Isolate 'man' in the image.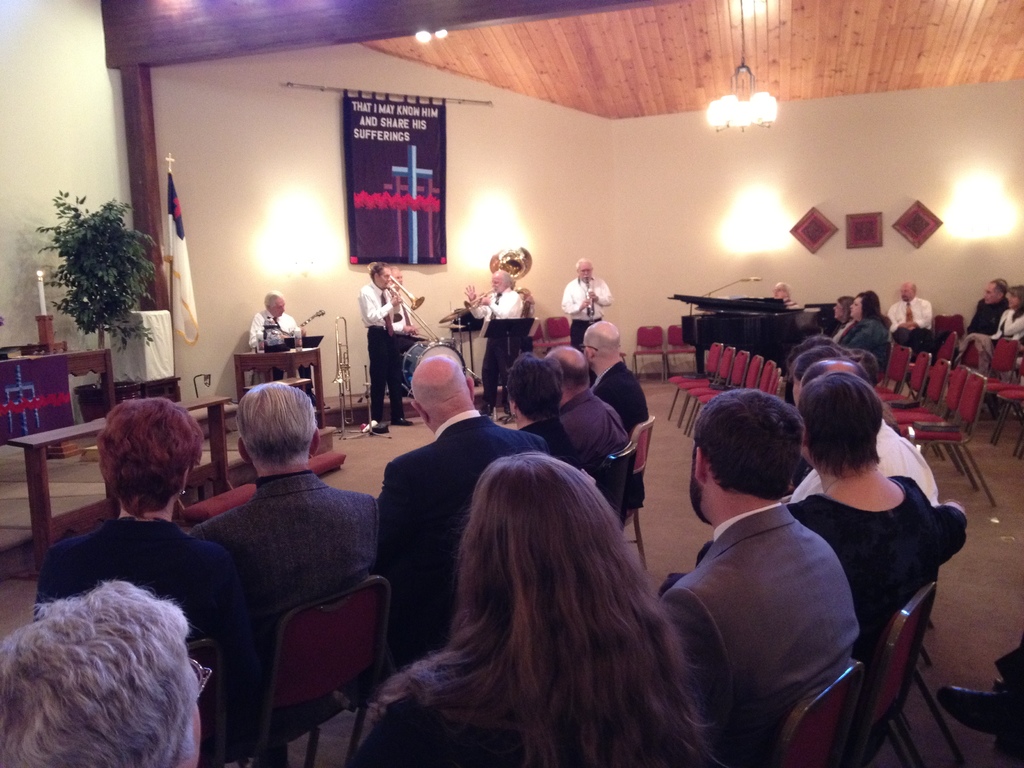
Isolated region: {"x1": 187, "y1": 379, "x2": 396, "y2": 746}.
